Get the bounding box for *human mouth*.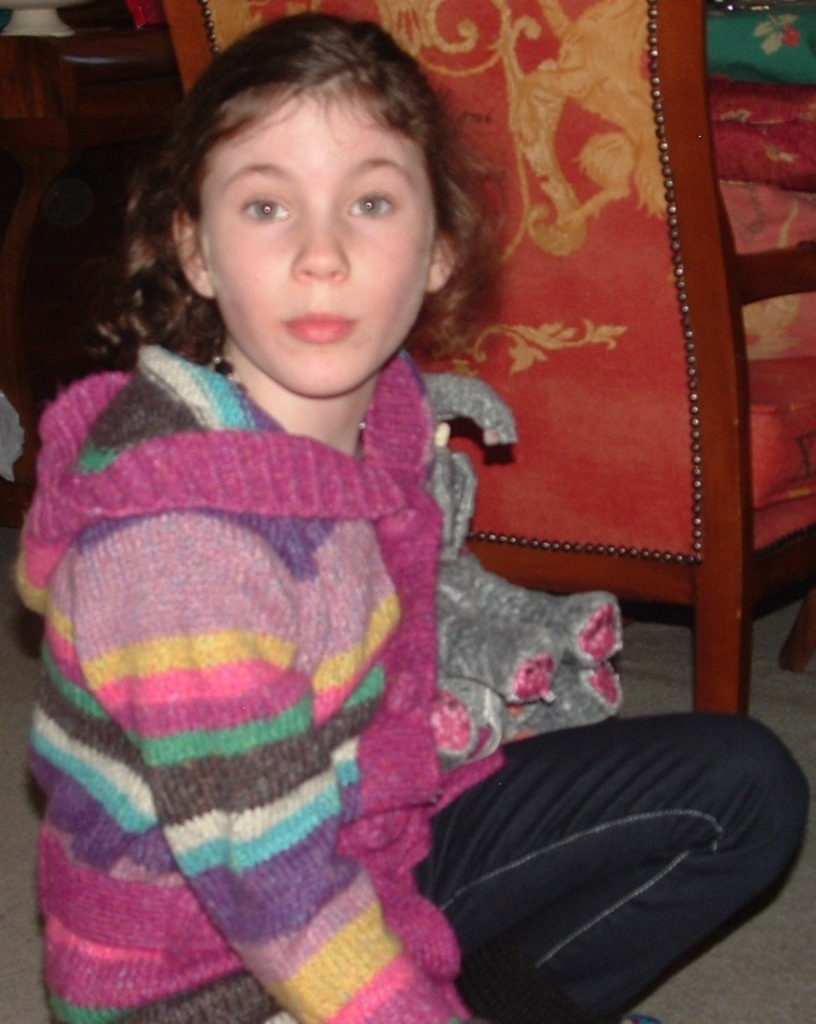
287 314 355 344.
